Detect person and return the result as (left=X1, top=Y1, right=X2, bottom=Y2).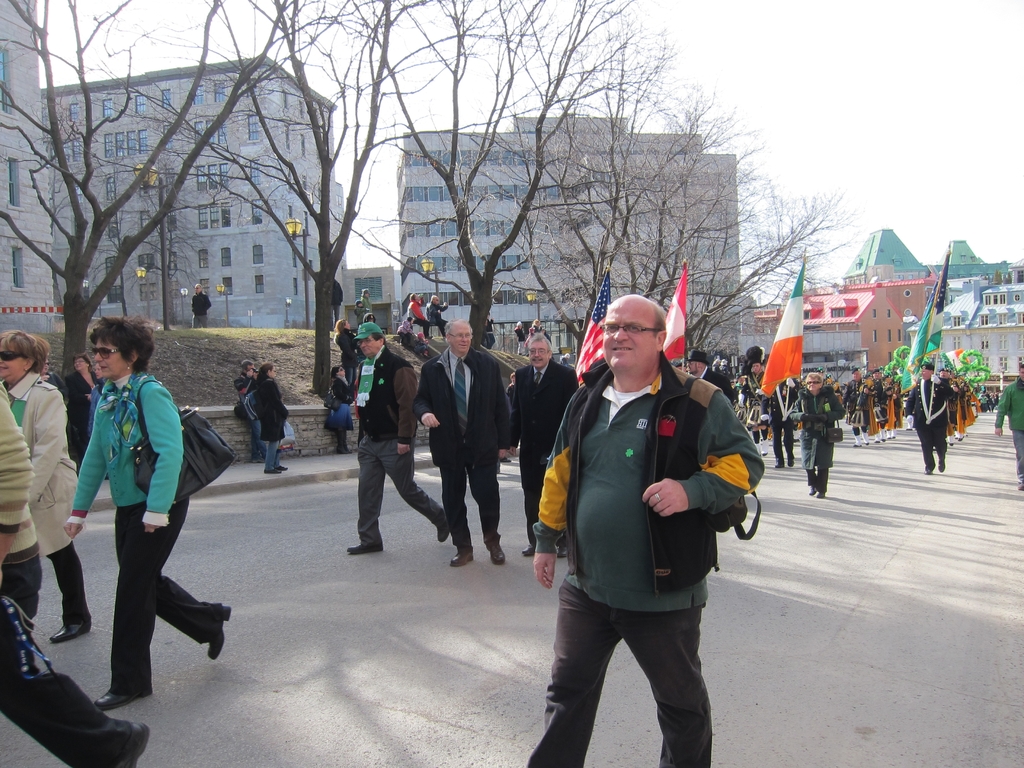
(left=405, top=292, right=432, bottom=339).
